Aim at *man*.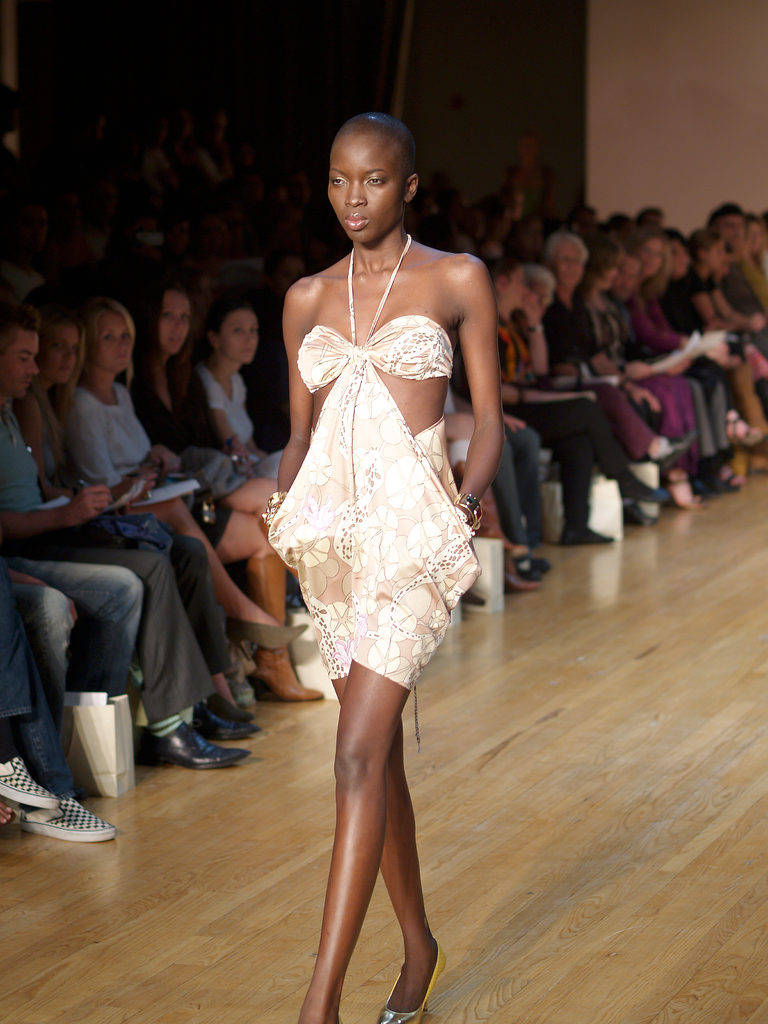
Aimed at x1=704, y1=200, x2=767, y2=362.
